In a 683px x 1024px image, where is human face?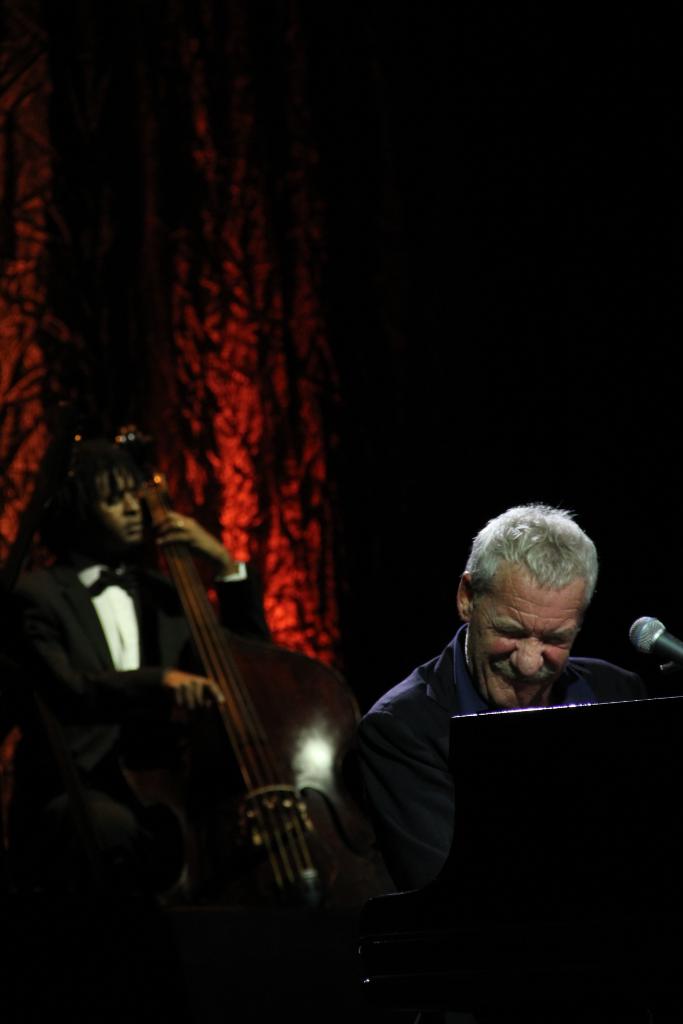
[x1=96, y1=461, x2=151, y2=552].
